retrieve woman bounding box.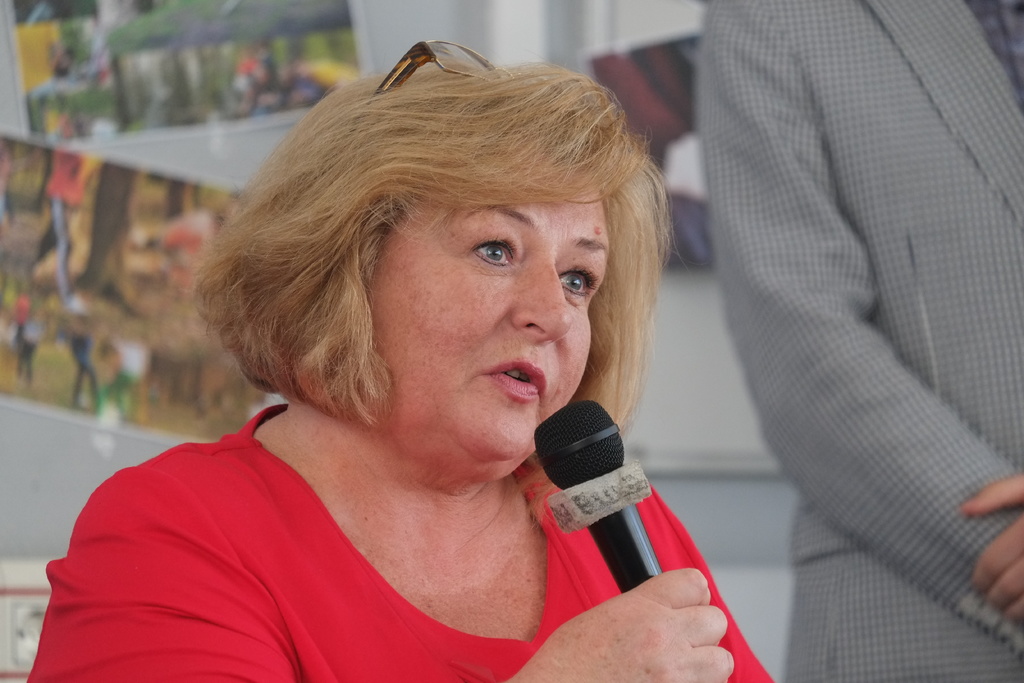
Bounding box: (66, 22, 785, 682).
